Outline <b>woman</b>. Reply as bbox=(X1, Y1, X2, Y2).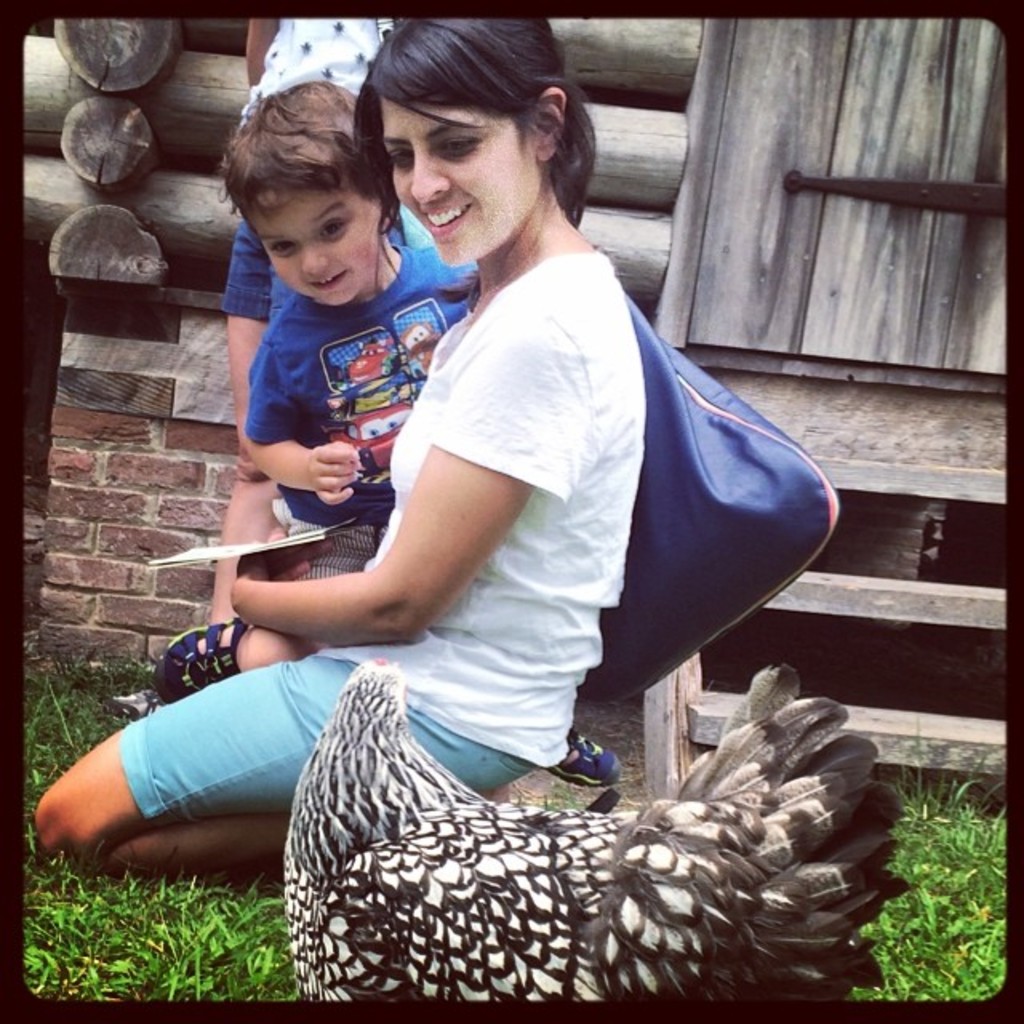
bbox=(38, 0, 658, 906).
